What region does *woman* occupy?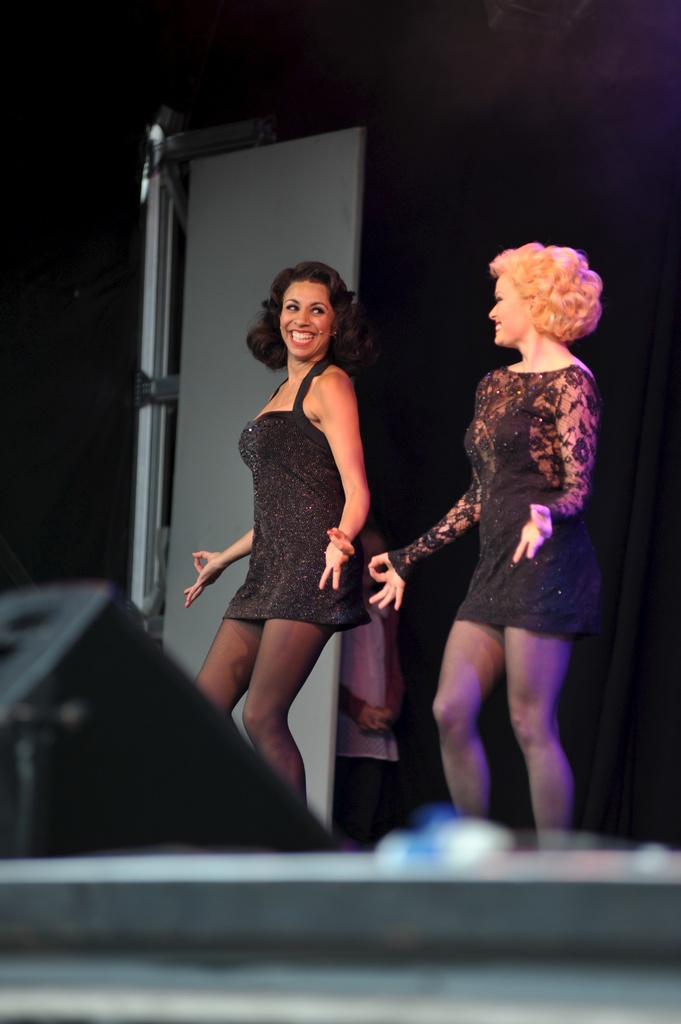
[204,228,391,820].
